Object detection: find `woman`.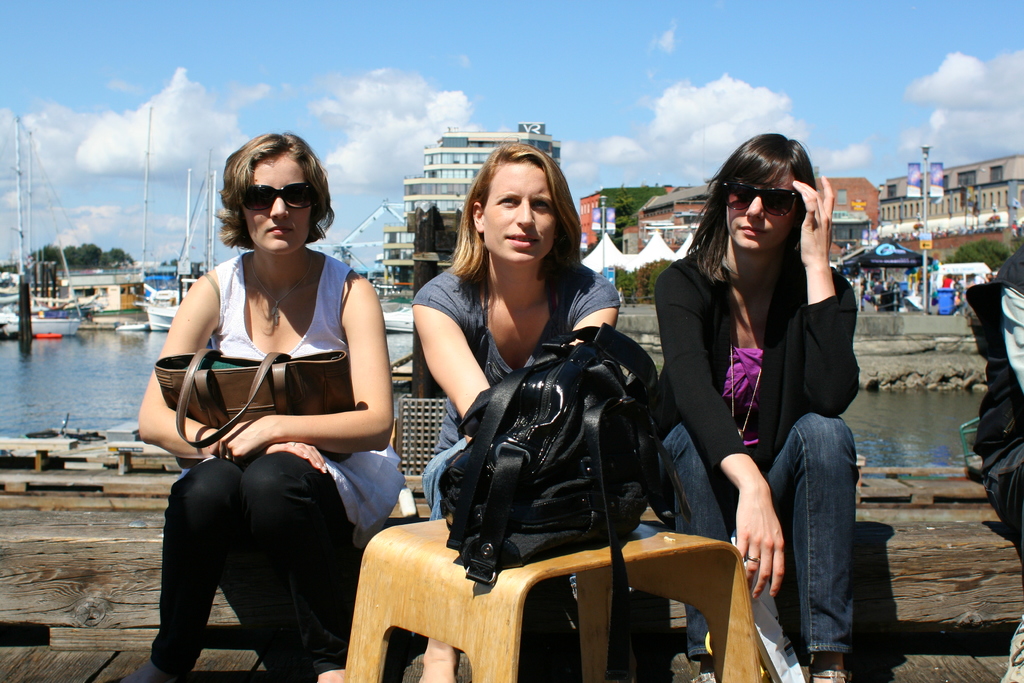
653,140,871,622.
